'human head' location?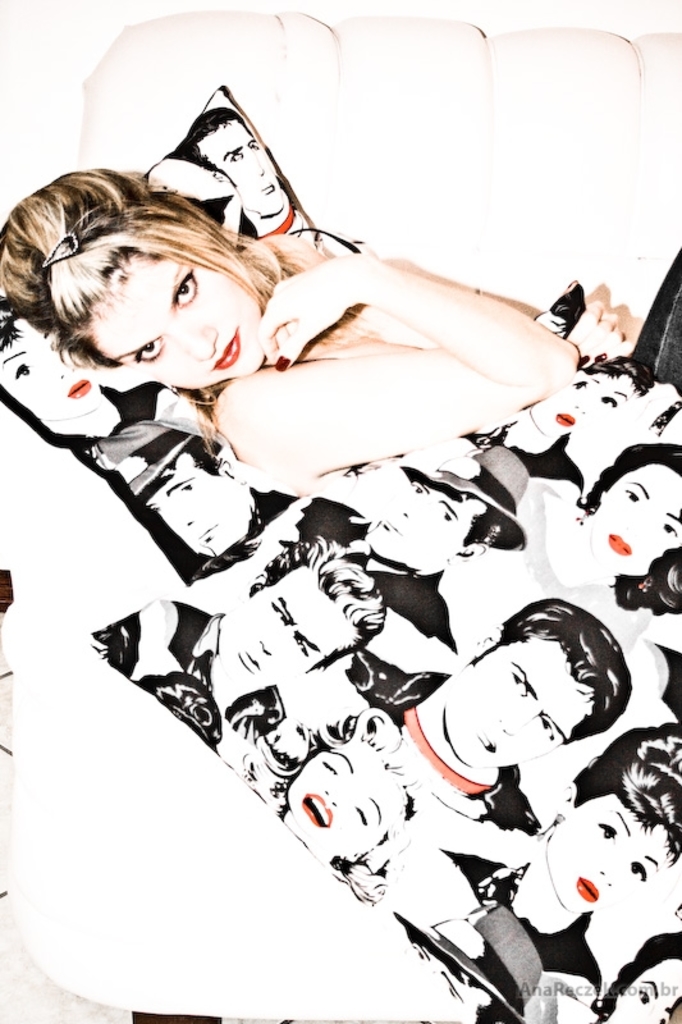
BBox(586, 440, 679, 599)
